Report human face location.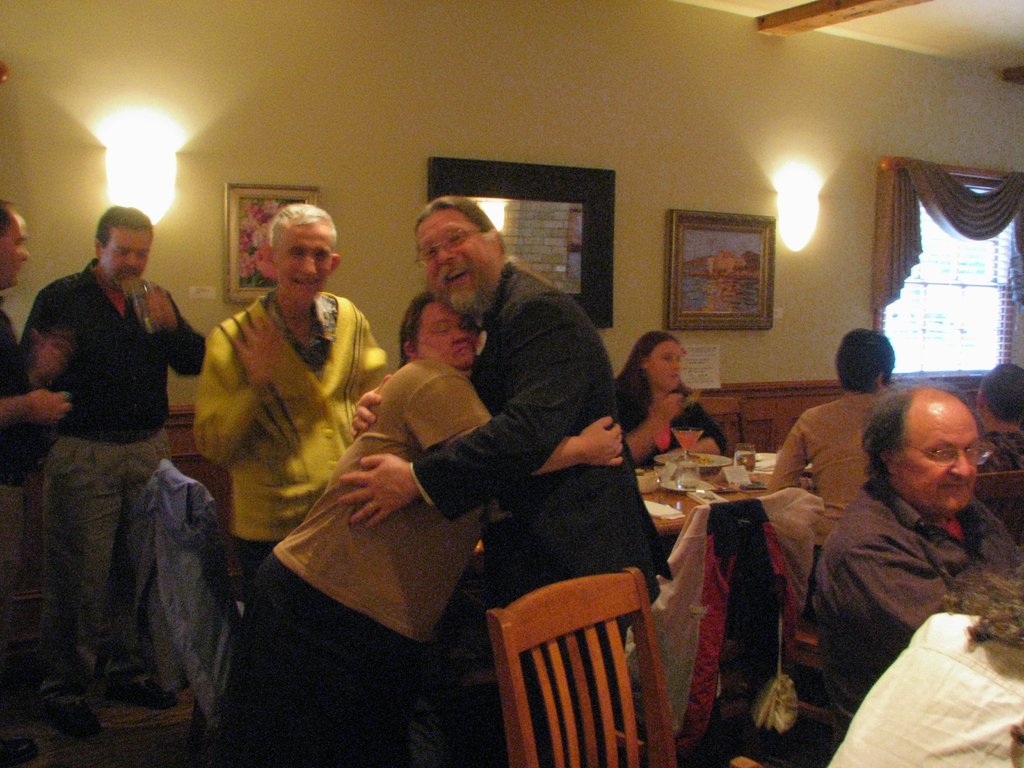
Report: (99, 227, 152, 292).
